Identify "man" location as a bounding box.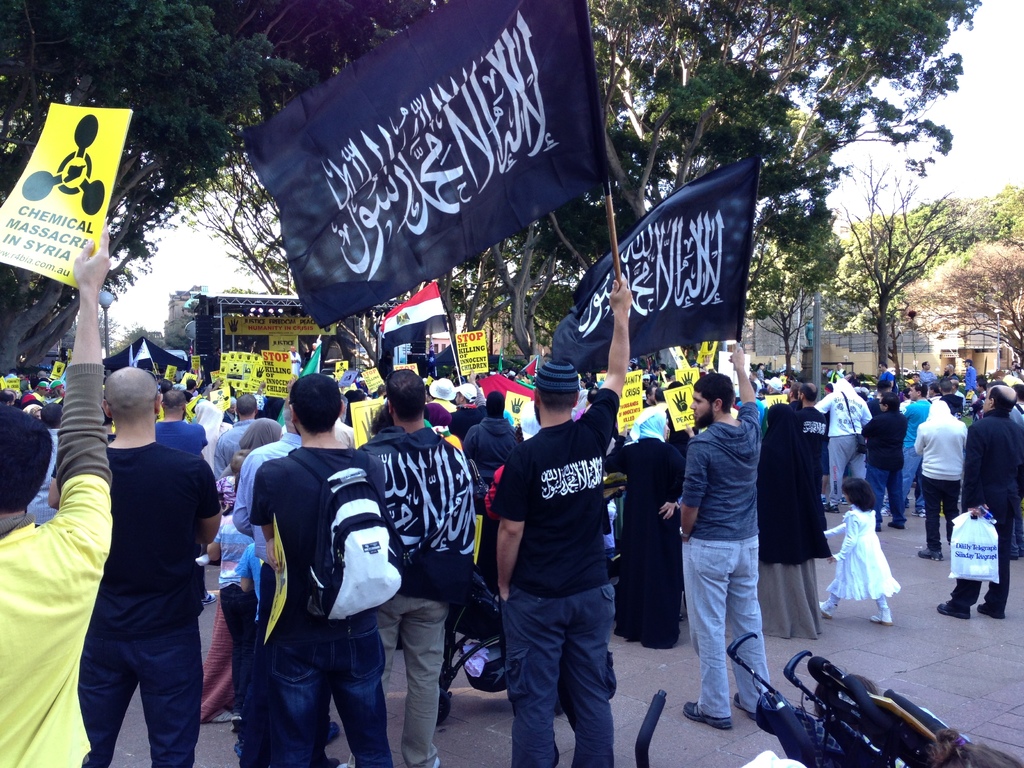
l=74, t=367, r=225, b=767.
